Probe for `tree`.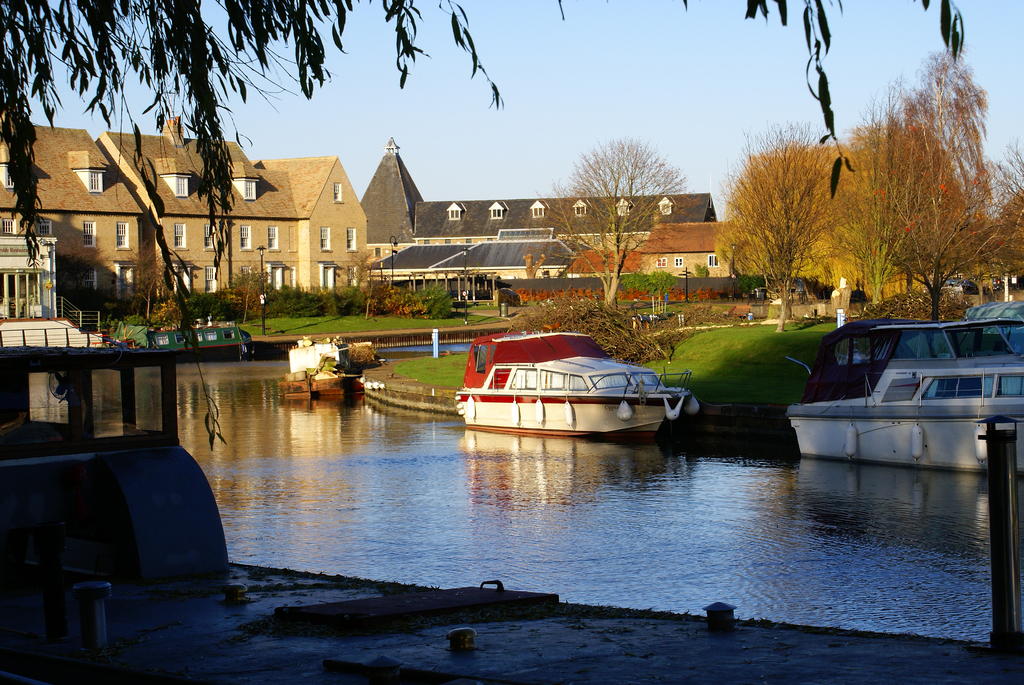
Probe result: [x1=536, y1=125, x2=691, y2=328].
